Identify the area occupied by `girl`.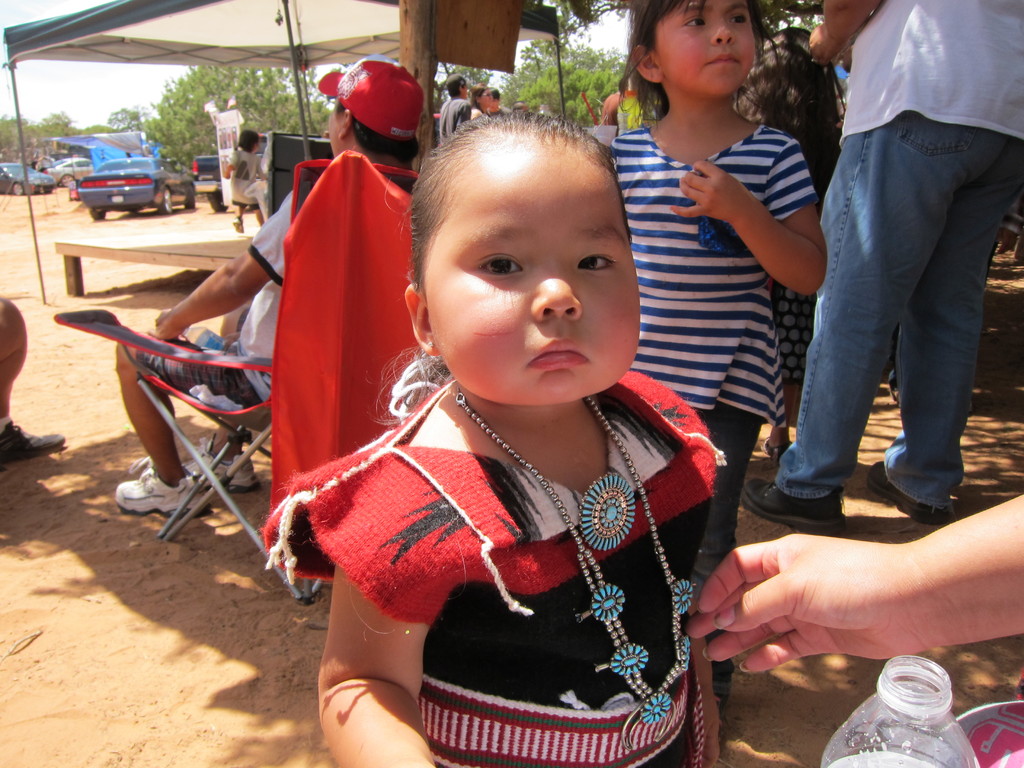
Area: {"left": 262, "top": 110, "right": 730, "bottom": 767}.
